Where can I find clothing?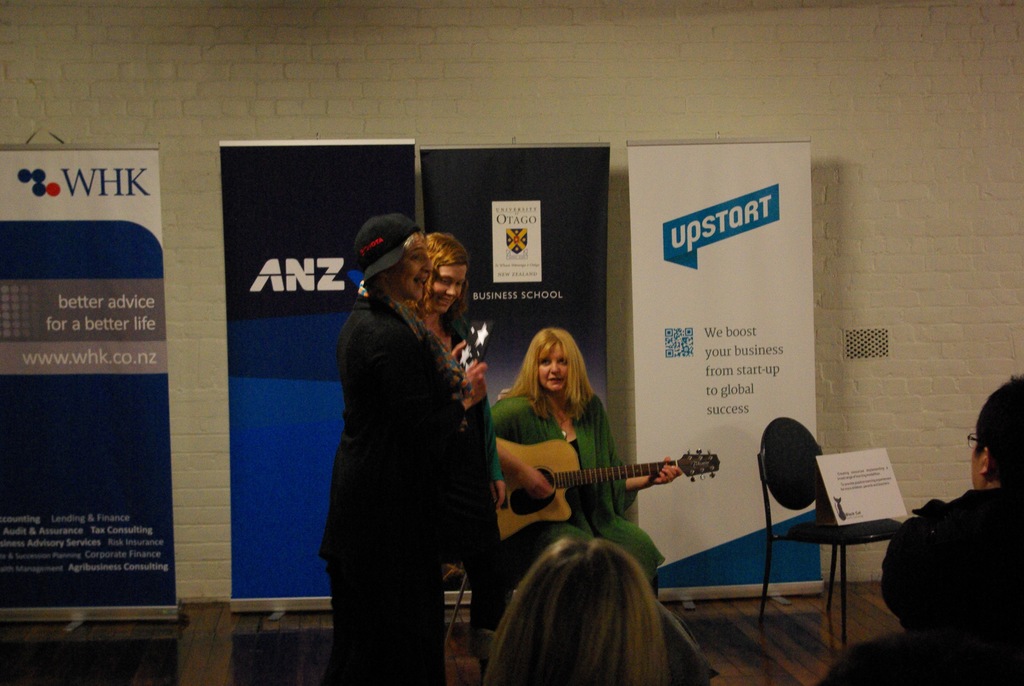
You can find it at box=[316, 243, 509, 658].
